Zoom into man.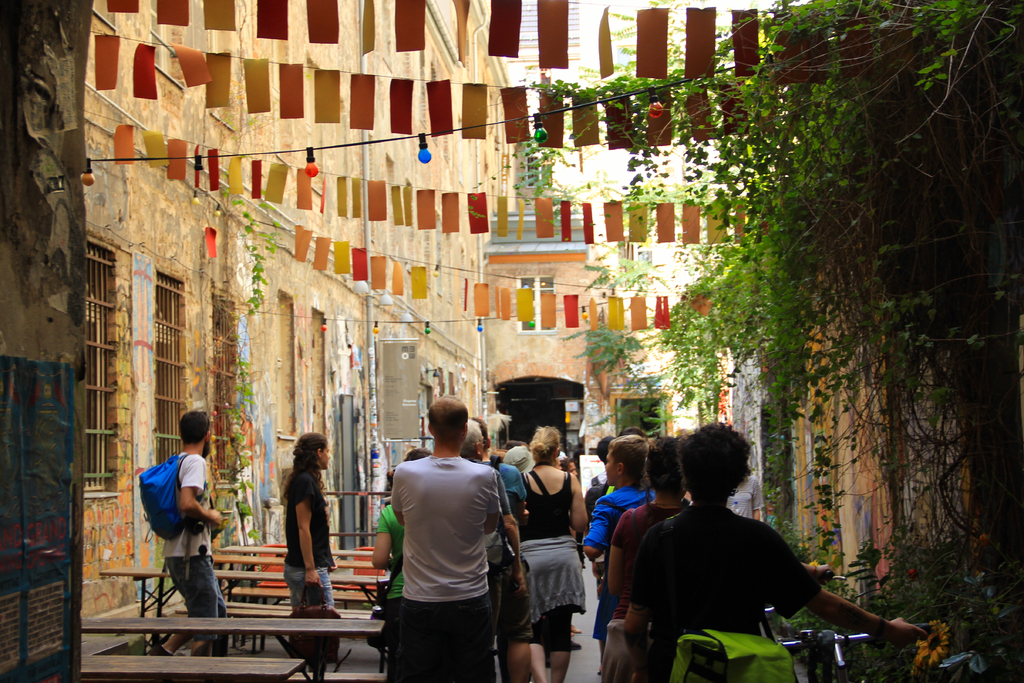
Zoom target: x1=573, y1=429, x2=653, y2=559.
